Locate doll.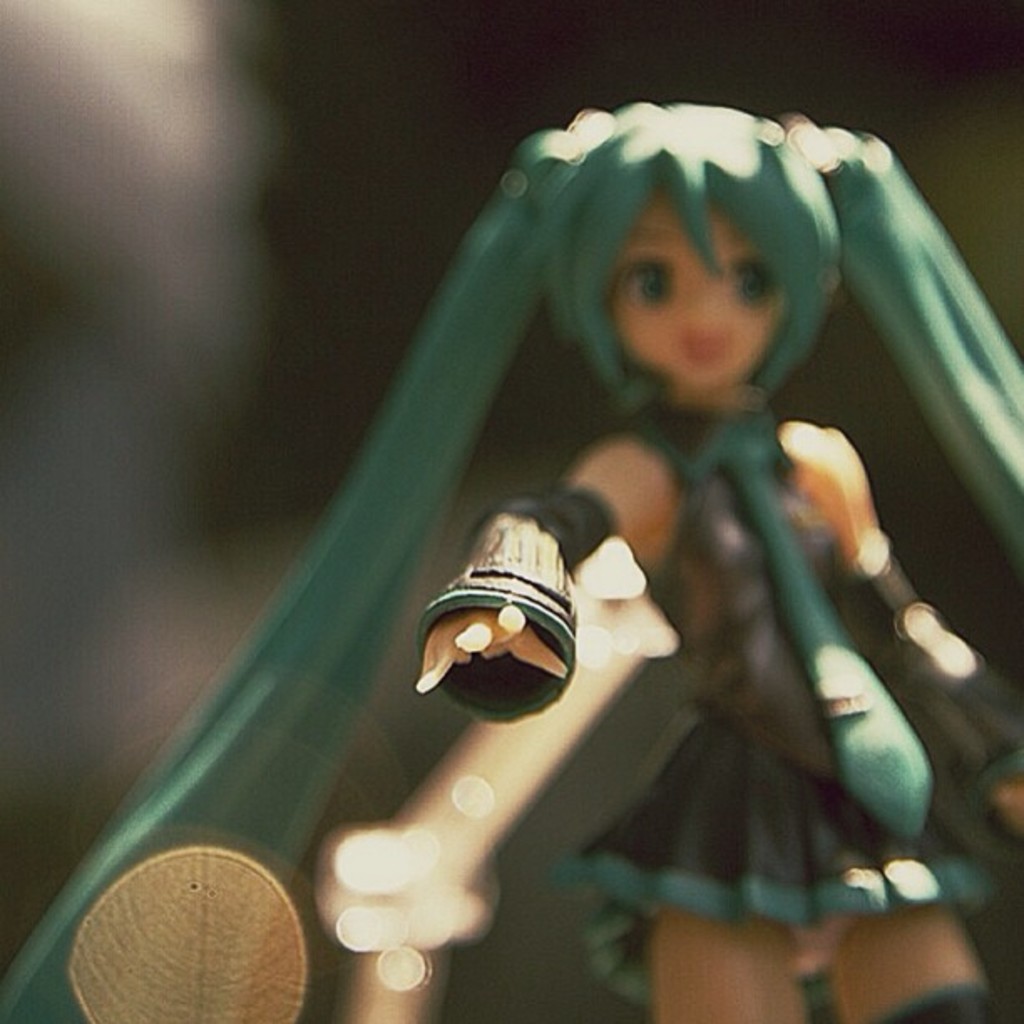
Bounding box: rect(219, 120, 950, 982).
